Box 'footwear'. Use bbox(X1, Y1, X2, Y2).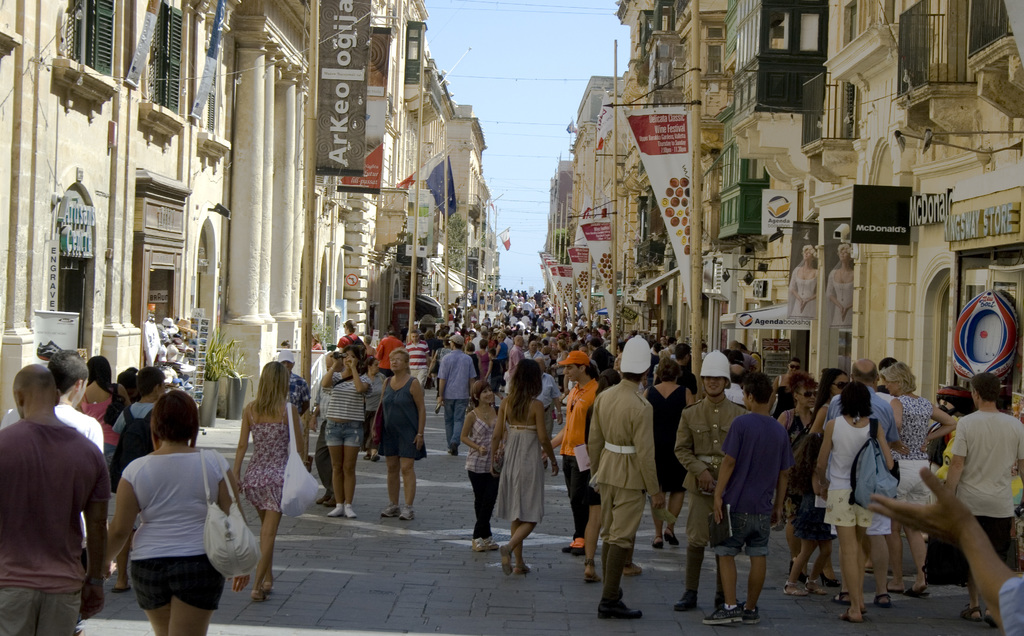
bbox(625, 562, 642, 579).
